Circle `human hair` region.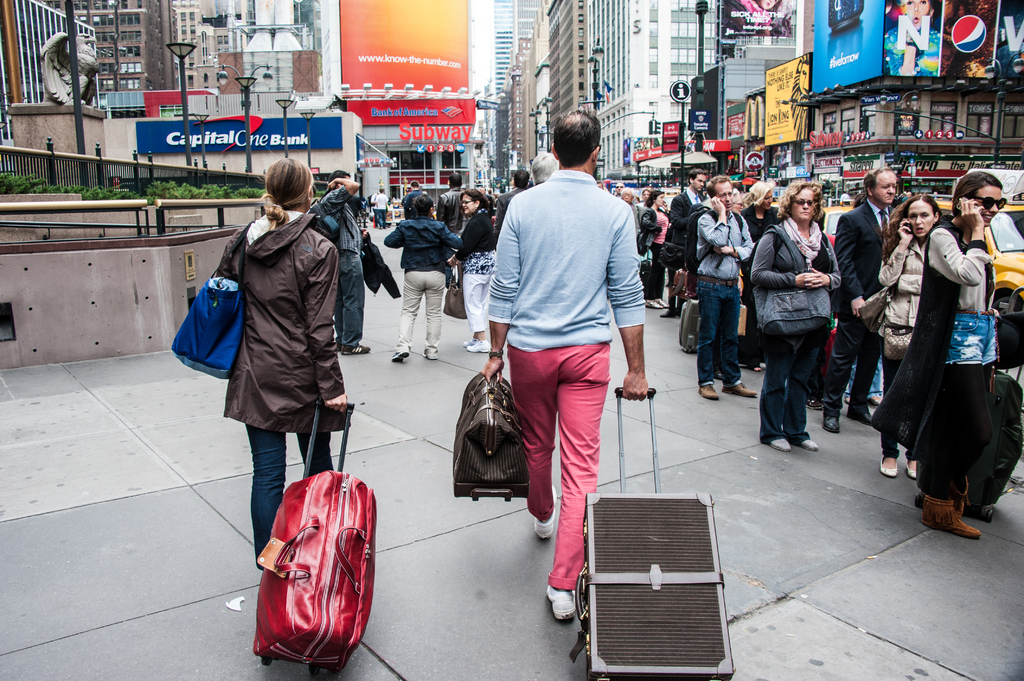
Region: BBox(514, 167, 535, 190).
